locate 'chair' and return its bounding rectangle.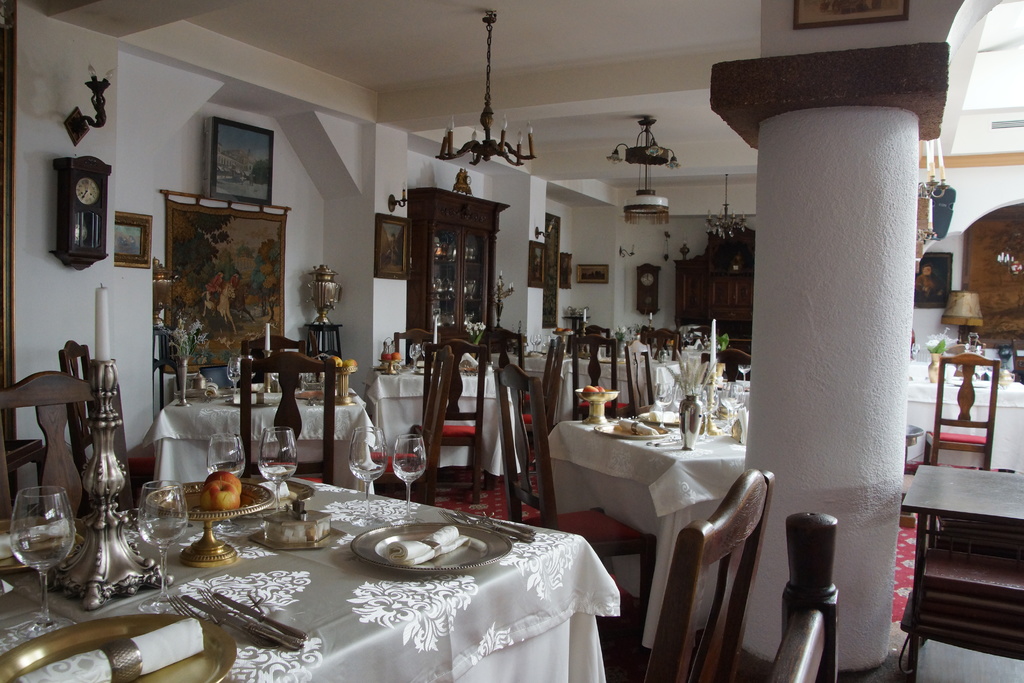
locate(415, 344, 454, 504).
